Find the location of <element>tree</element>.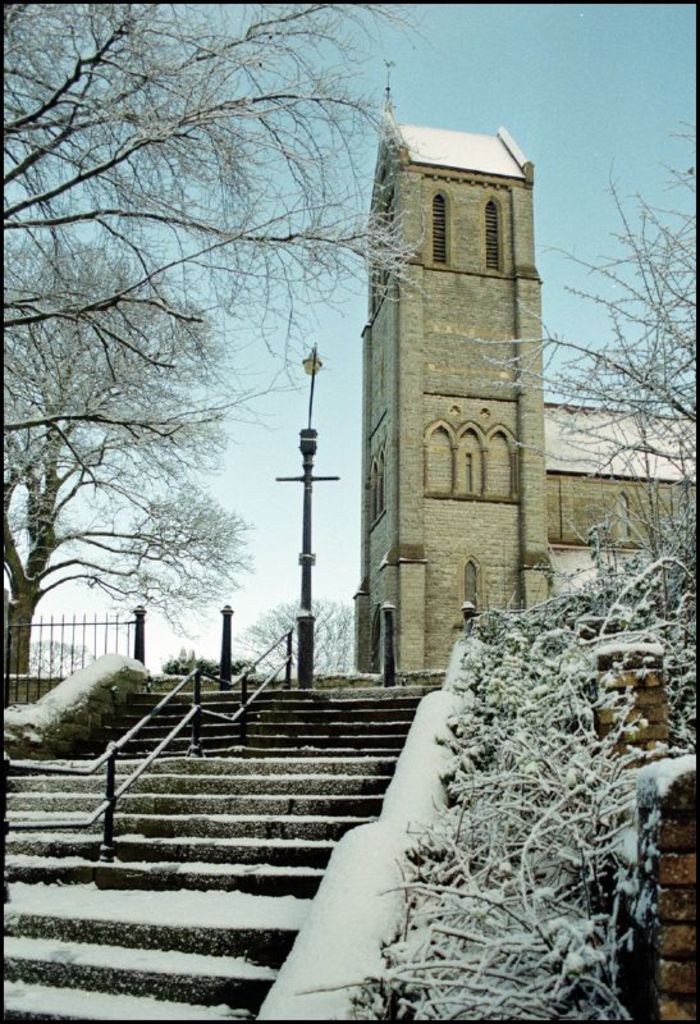
Location: bbox(497, 116, 691, 613).
